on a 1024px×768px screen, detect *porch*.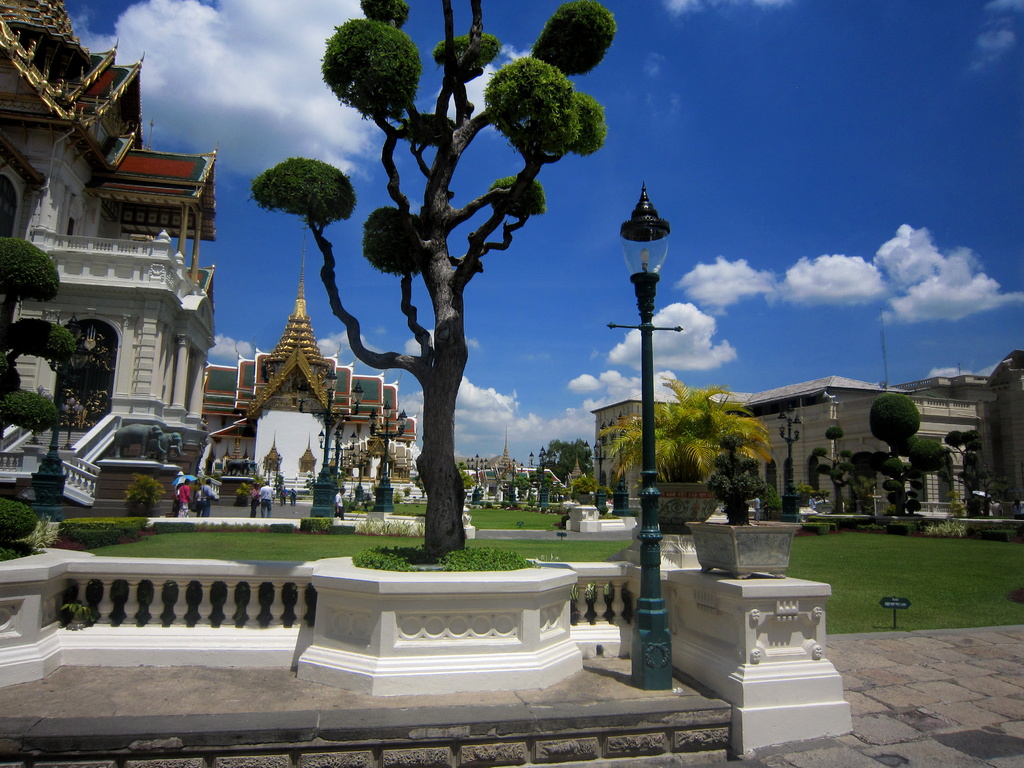
209:476:342:515.
